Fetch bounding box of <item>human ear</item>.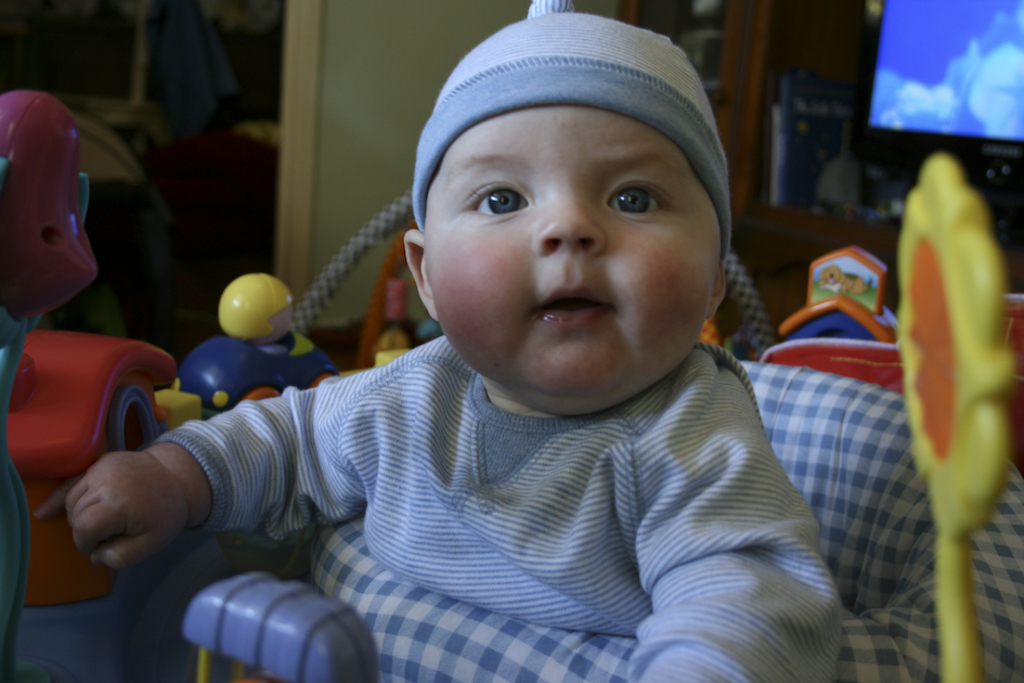
Bbox: bbox=[709, 261, 727, 320].
